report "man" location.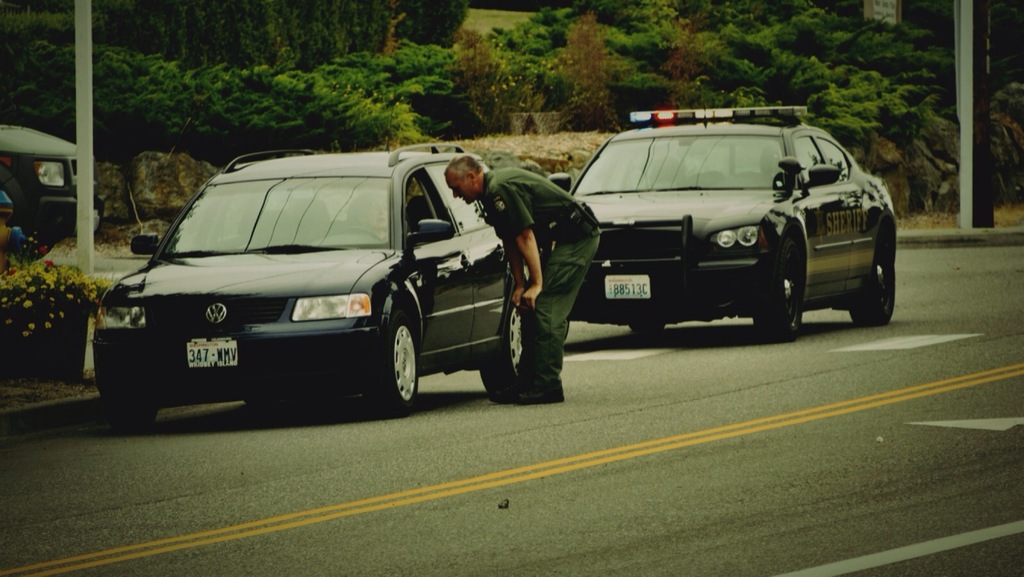
Report: 440, 157, 600, 400.
